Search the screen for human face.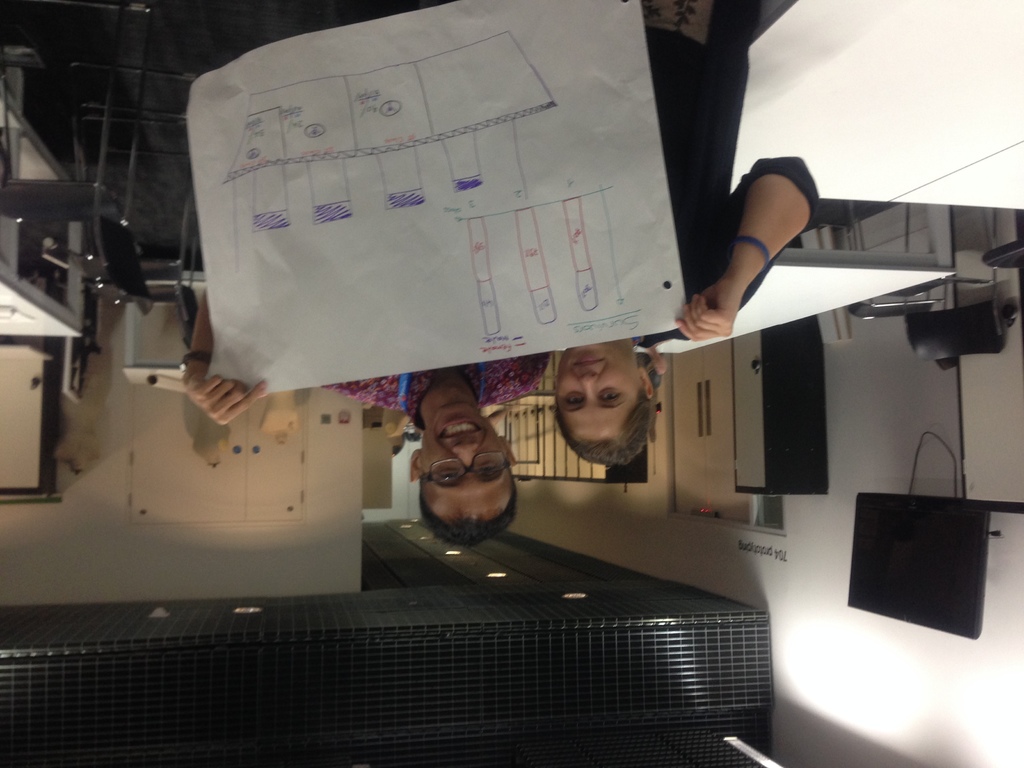
Found at 417 400 514 522.
